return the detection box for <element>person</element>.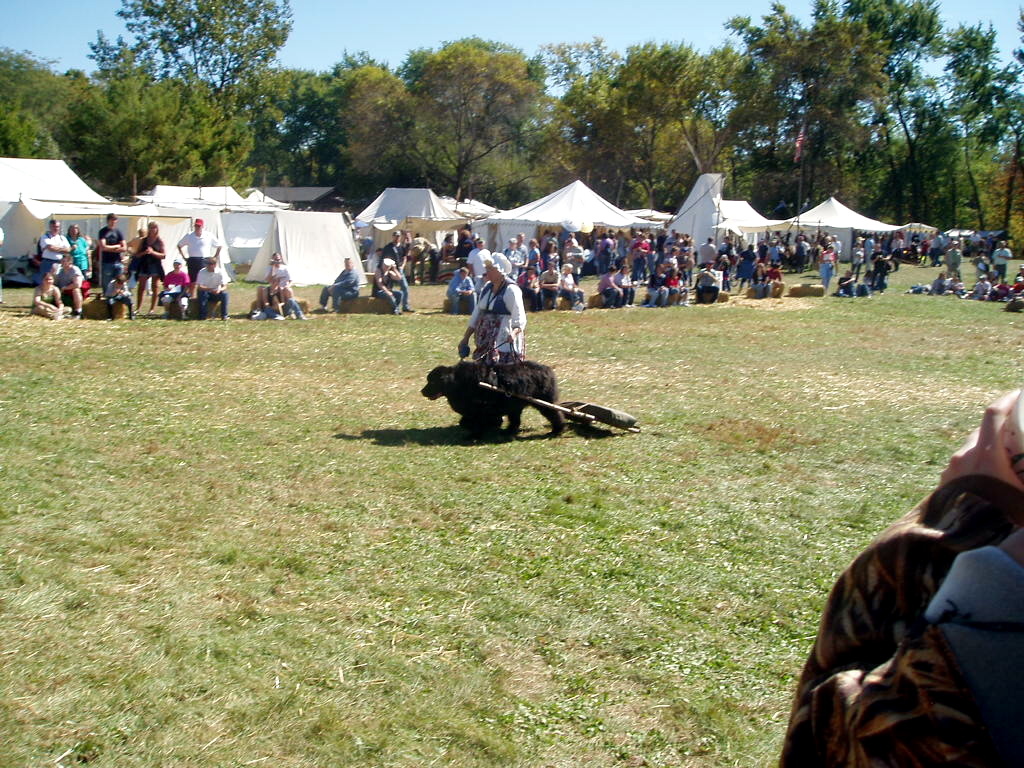
455, 249, 521, 432.
